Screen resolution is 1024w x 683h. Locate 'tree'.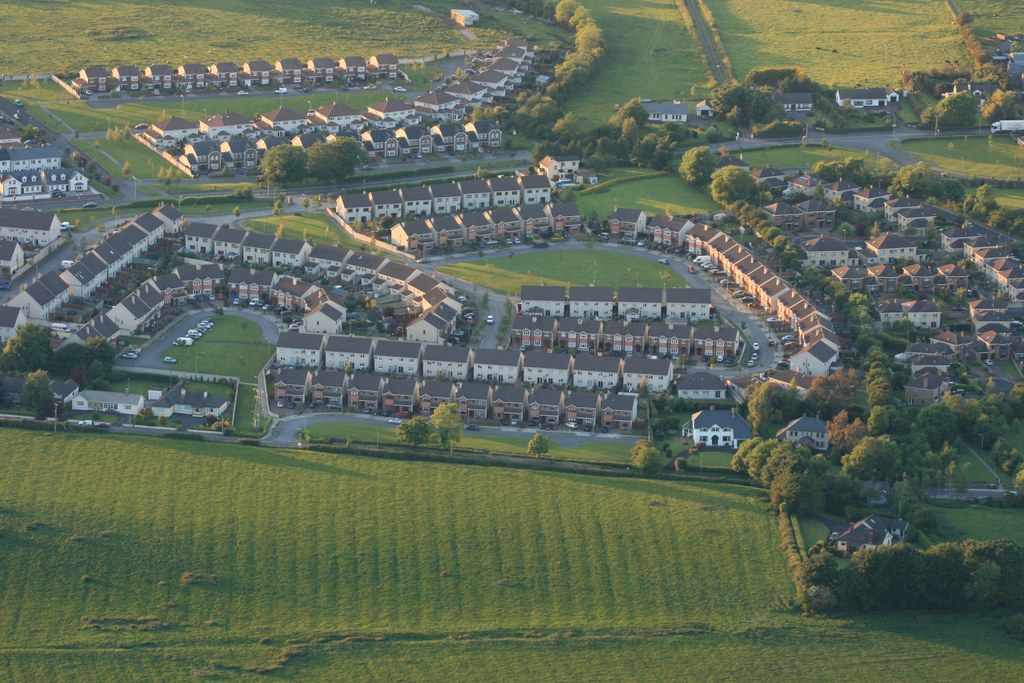
bbox=(525, 432, 556, 462).
